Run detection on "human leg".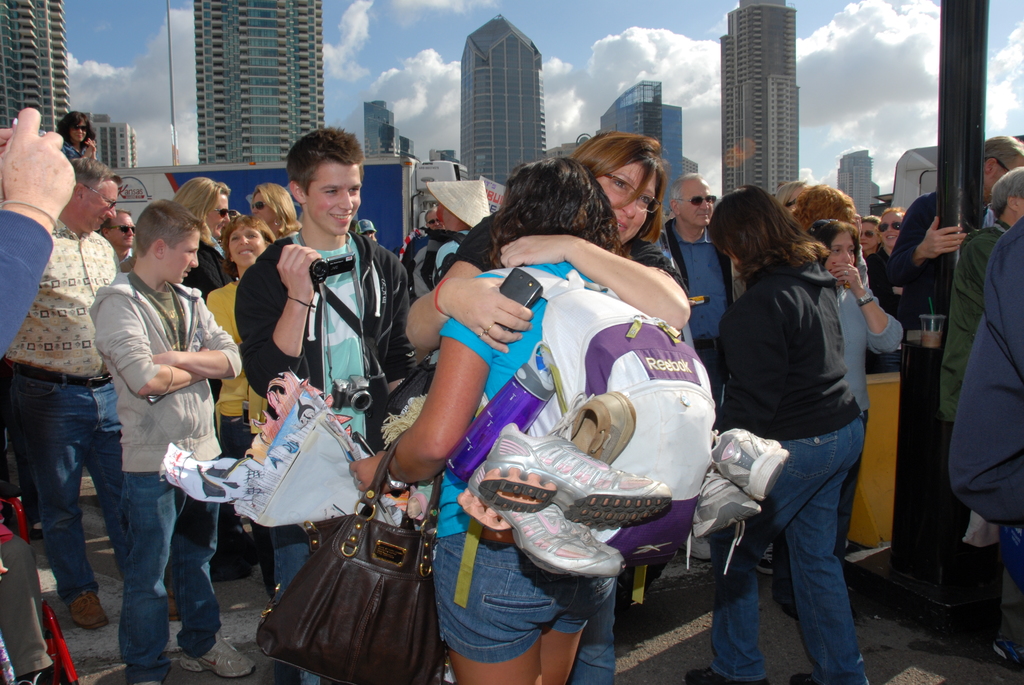
Result: bbox=(432, 532, 576, 684).
